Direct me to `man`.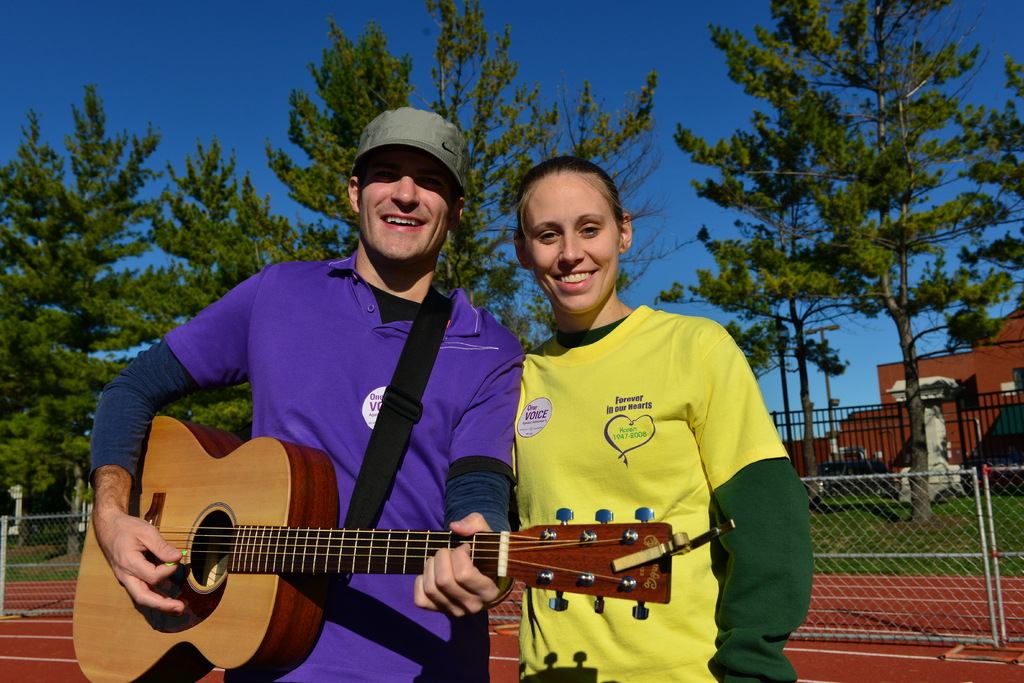
Direction: bbox=[96, 160, 639, 682].
